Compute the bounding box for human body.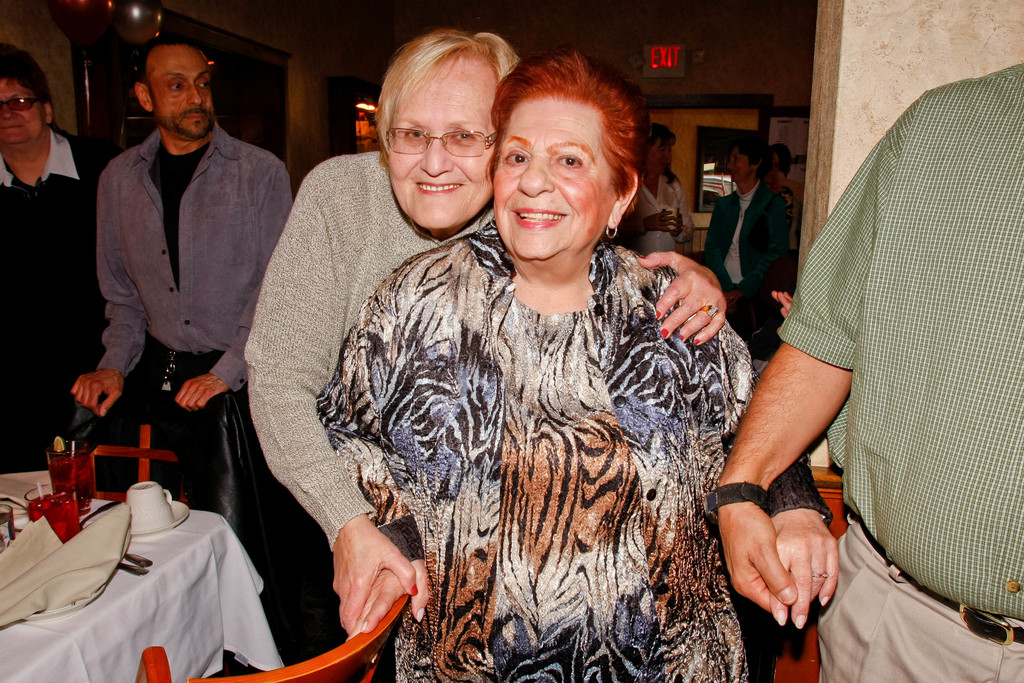
detection(625, 129, 694, 256).
